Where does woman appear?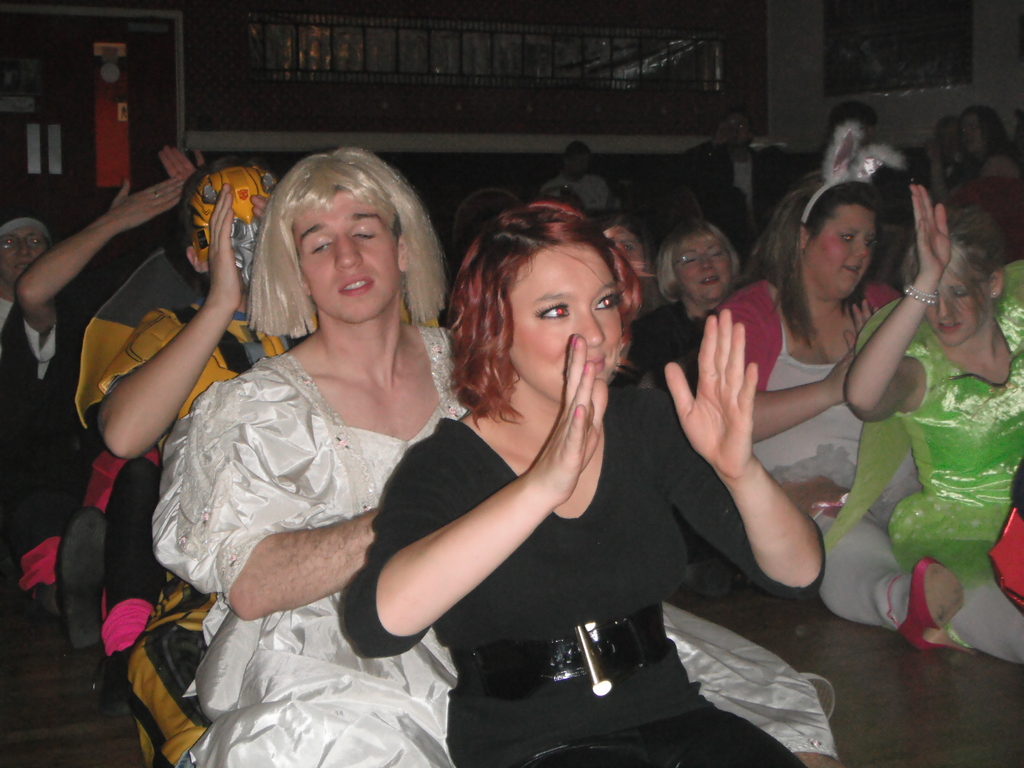
Appears at x1=822 y1=184 x2=1023 y2=664.
